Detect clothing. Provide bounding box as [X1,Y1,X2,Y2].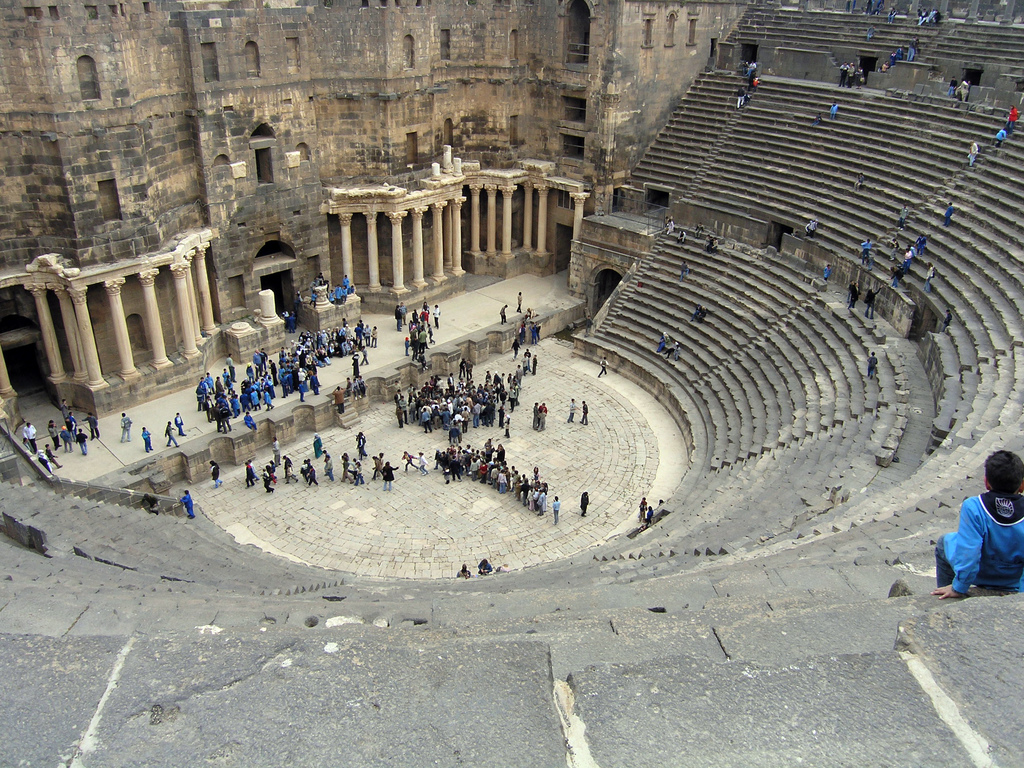
[262,472,272,492].
